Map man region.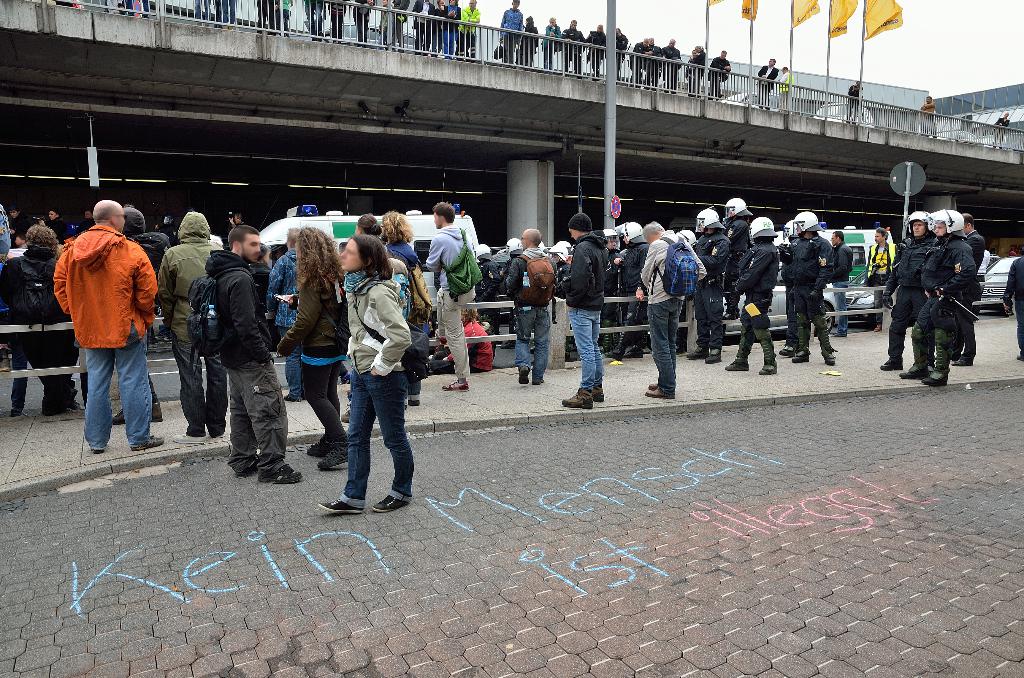
Mapped to (x1=900, y1=209, x2=976, y2=390).
